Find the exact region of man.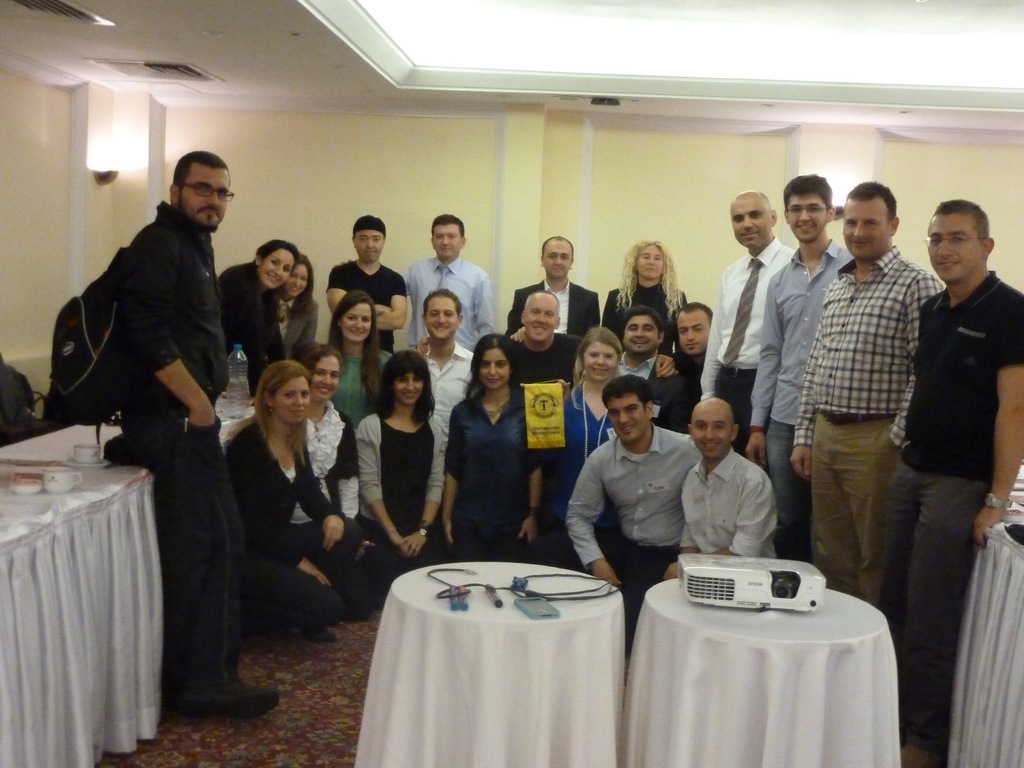
Exact region: bbox(503, 288, 596, 391).
